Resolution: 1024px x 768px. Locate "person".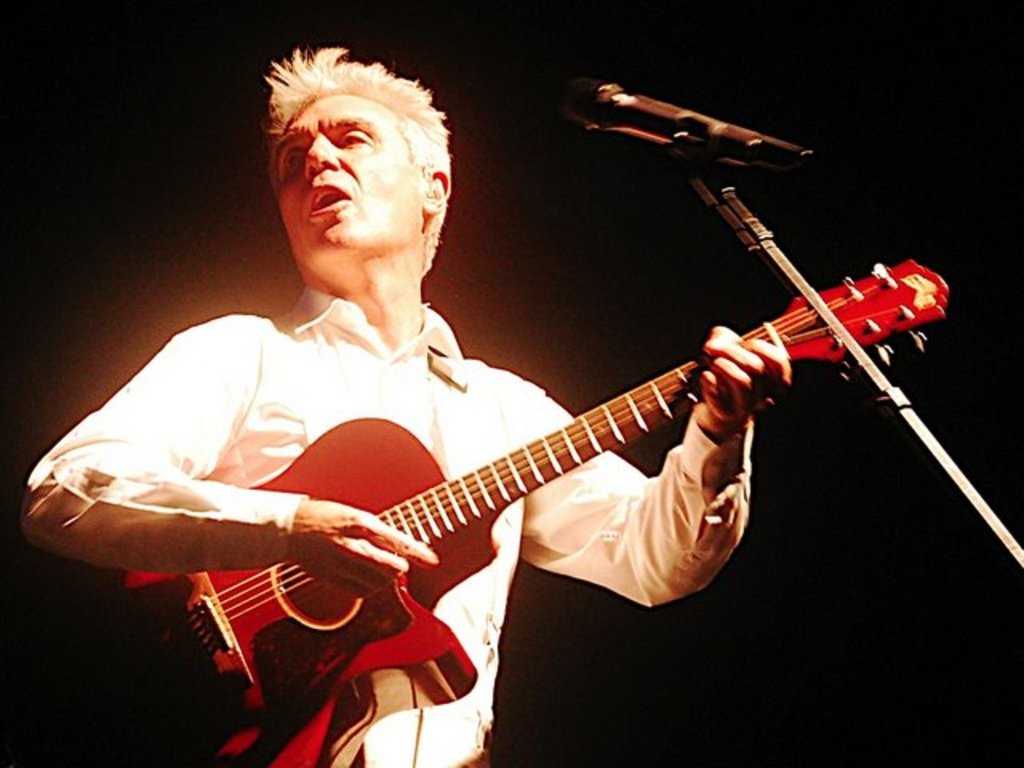
x1=22 y1=42 x2=792 y2=766.
